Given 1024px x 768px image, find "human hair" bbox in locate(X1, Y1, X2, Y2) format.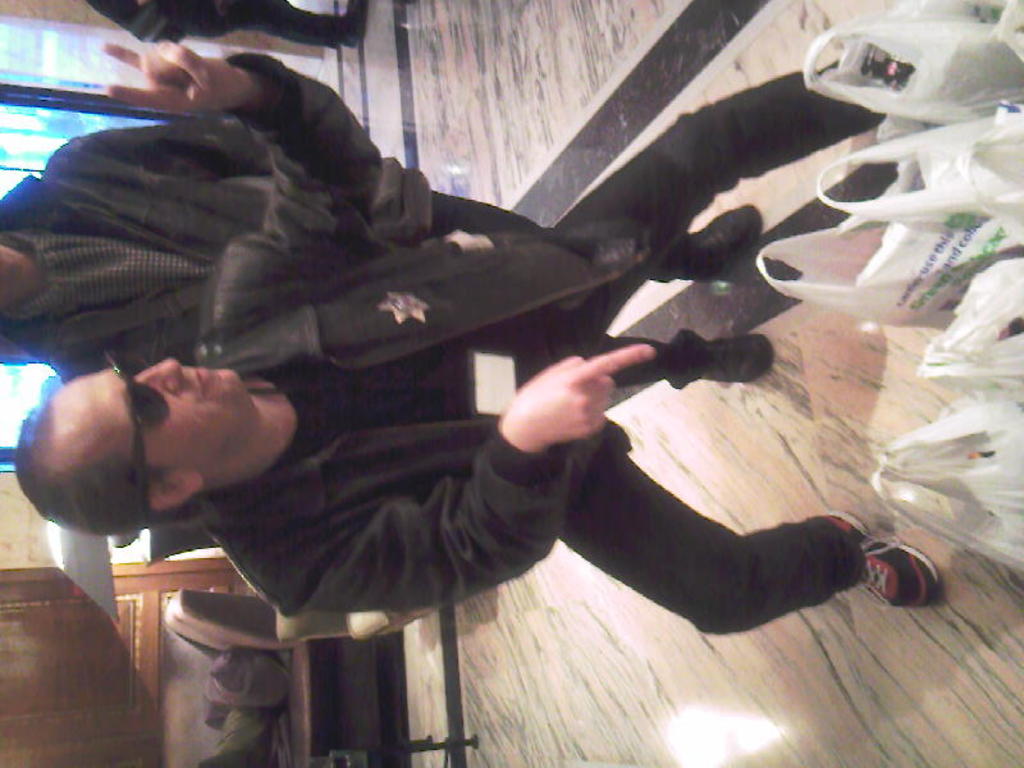
locate(12, 393, 210, 541).
